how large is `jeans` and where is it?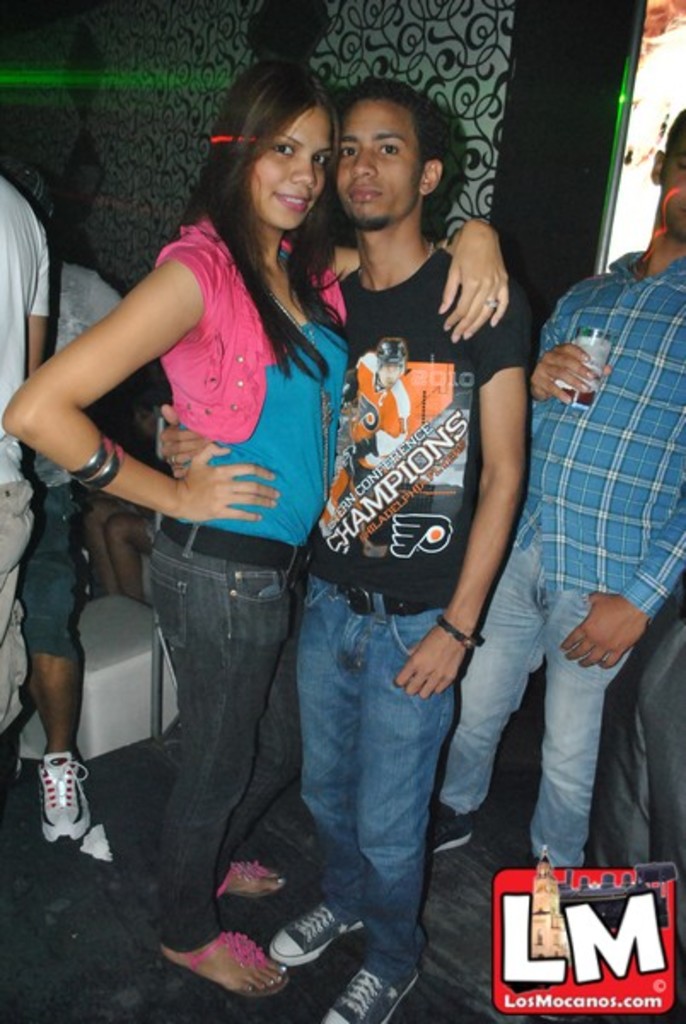
Bounding box: Rect(437, 531, 633, 872).
